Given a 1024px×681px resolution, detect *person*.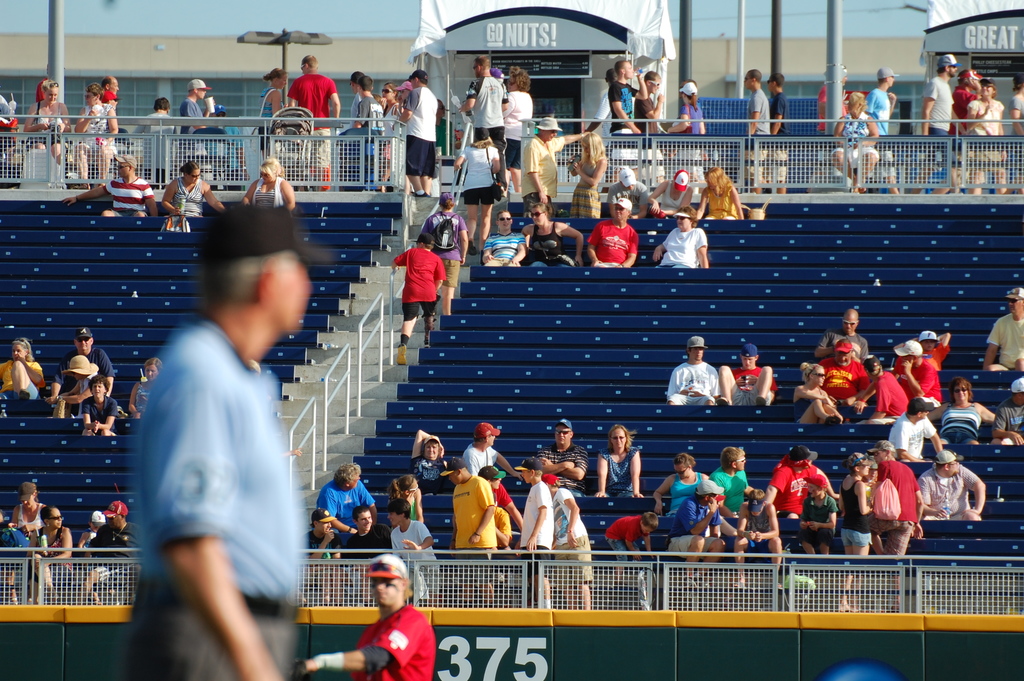
(left=669, top=76, right=707, bottom=136).
